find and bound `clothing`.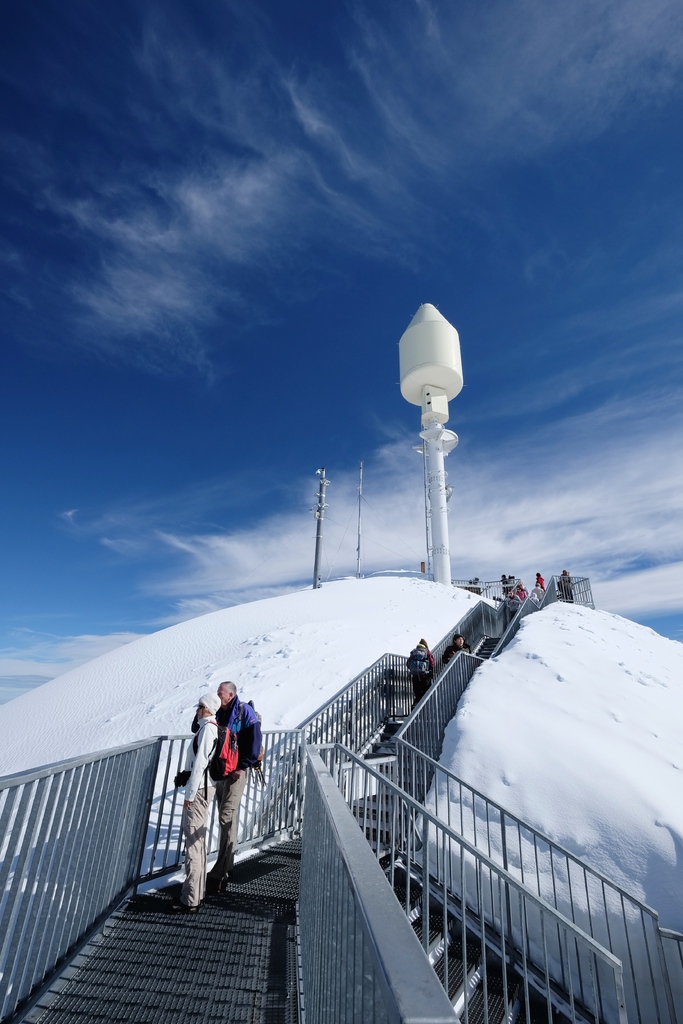
Bound: [x1=501, y1=579, x2=511, y2=589].
